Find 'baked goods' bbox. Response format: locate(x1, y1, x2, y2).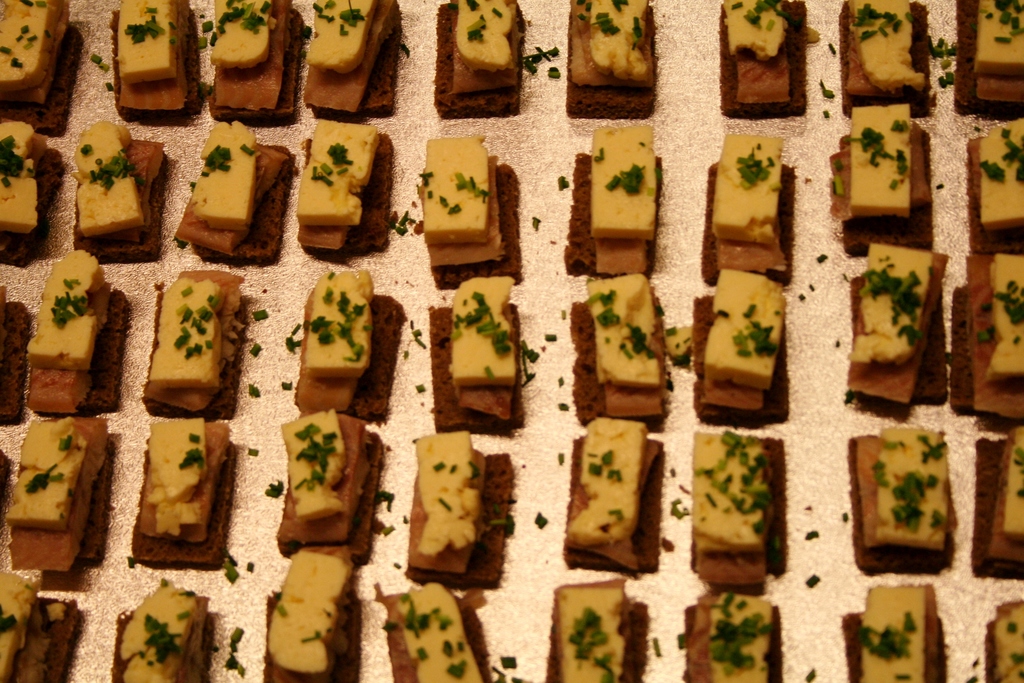
locate(0, 573, 84, 682).
